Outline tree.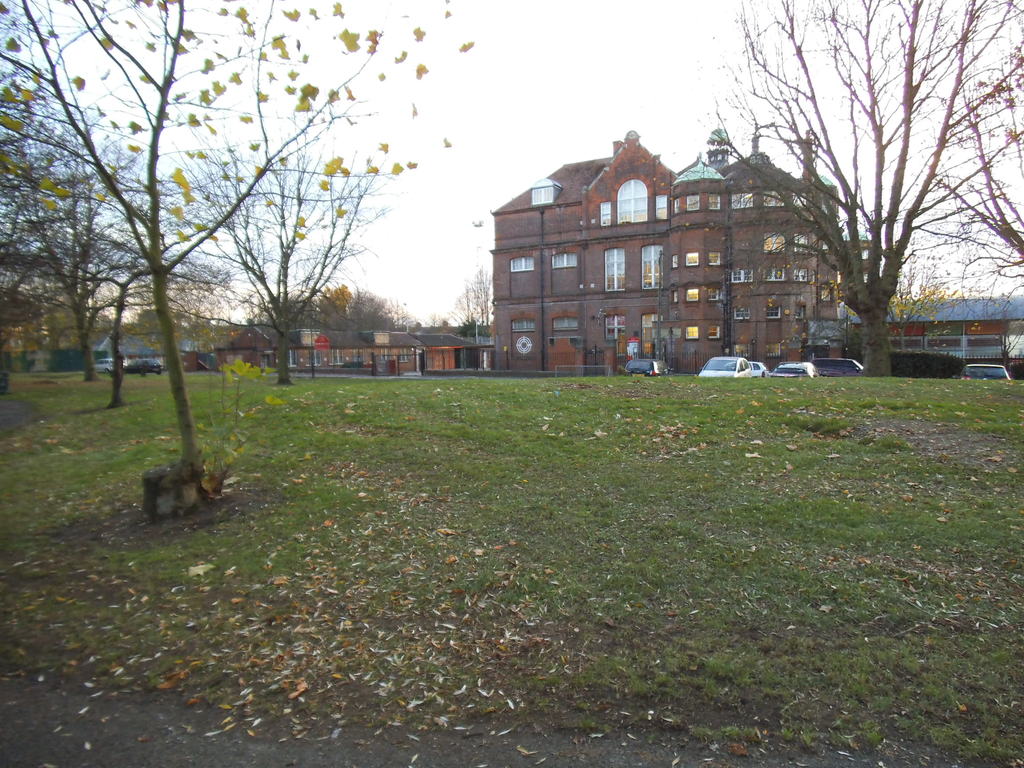
Outline: [0, 0, 488, 492].
